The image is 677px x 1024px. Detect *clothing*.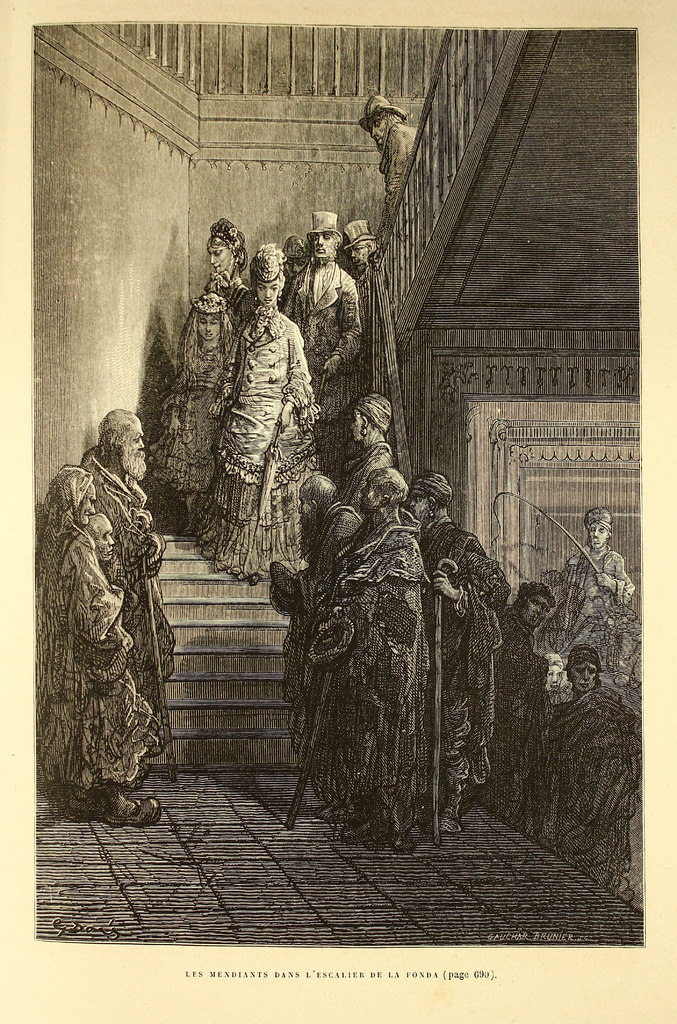
Detection: Rect(545, 692, 638, 838).
